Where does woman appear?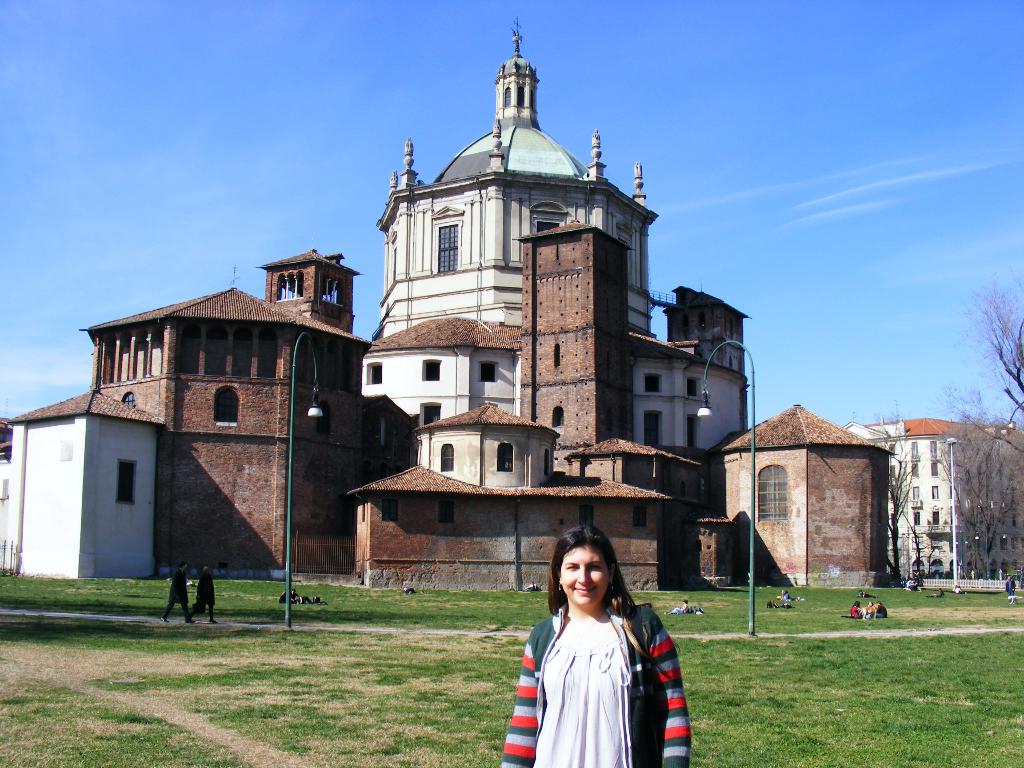
Appears at (506,531,671,760).
